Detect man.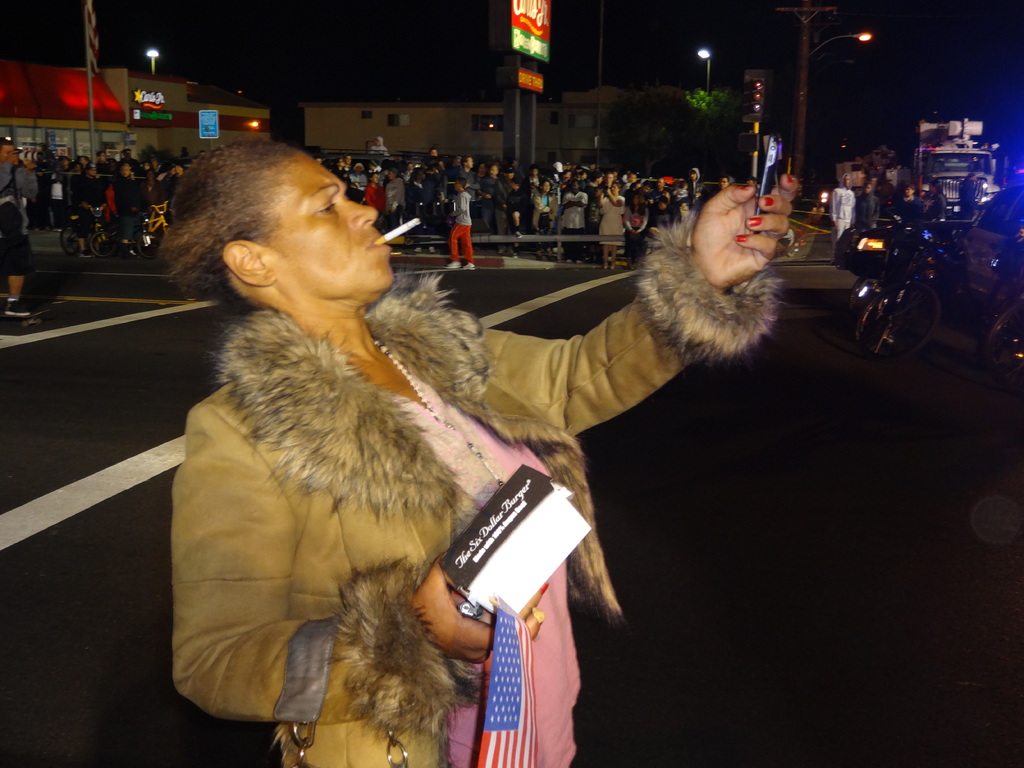
Detected at x1=856 y1=181 x2=879 y2=230.
